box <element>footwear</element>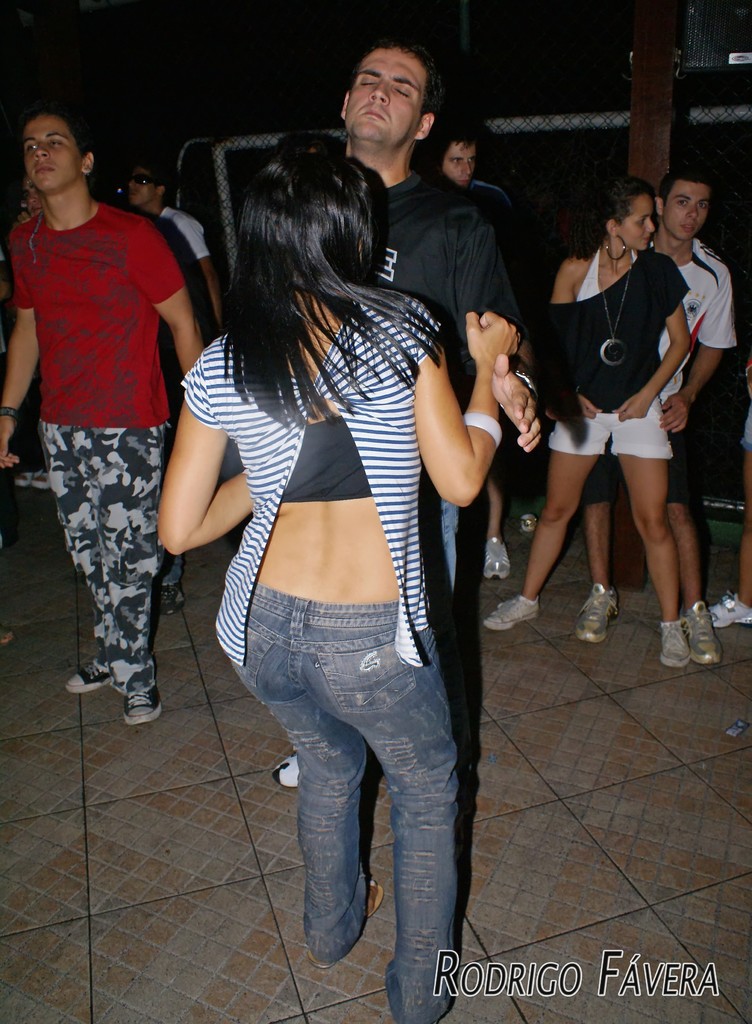
box=[299, 886, 388, 970]
